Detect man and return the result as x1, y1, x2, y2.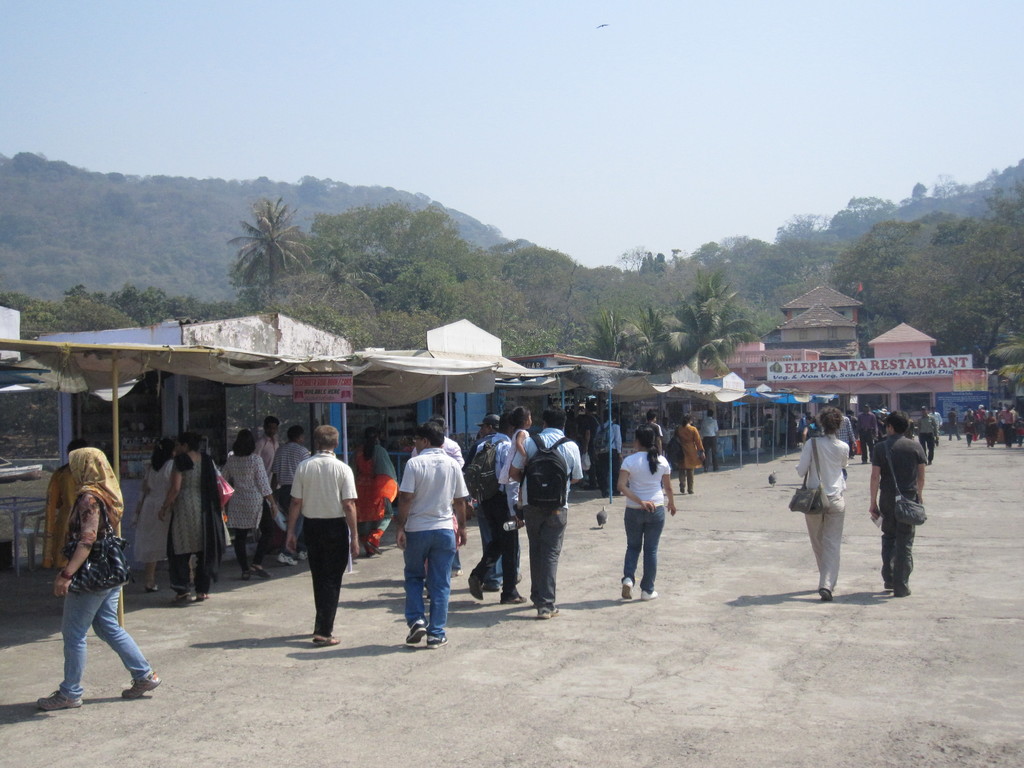
700, 407, 719, 470.
